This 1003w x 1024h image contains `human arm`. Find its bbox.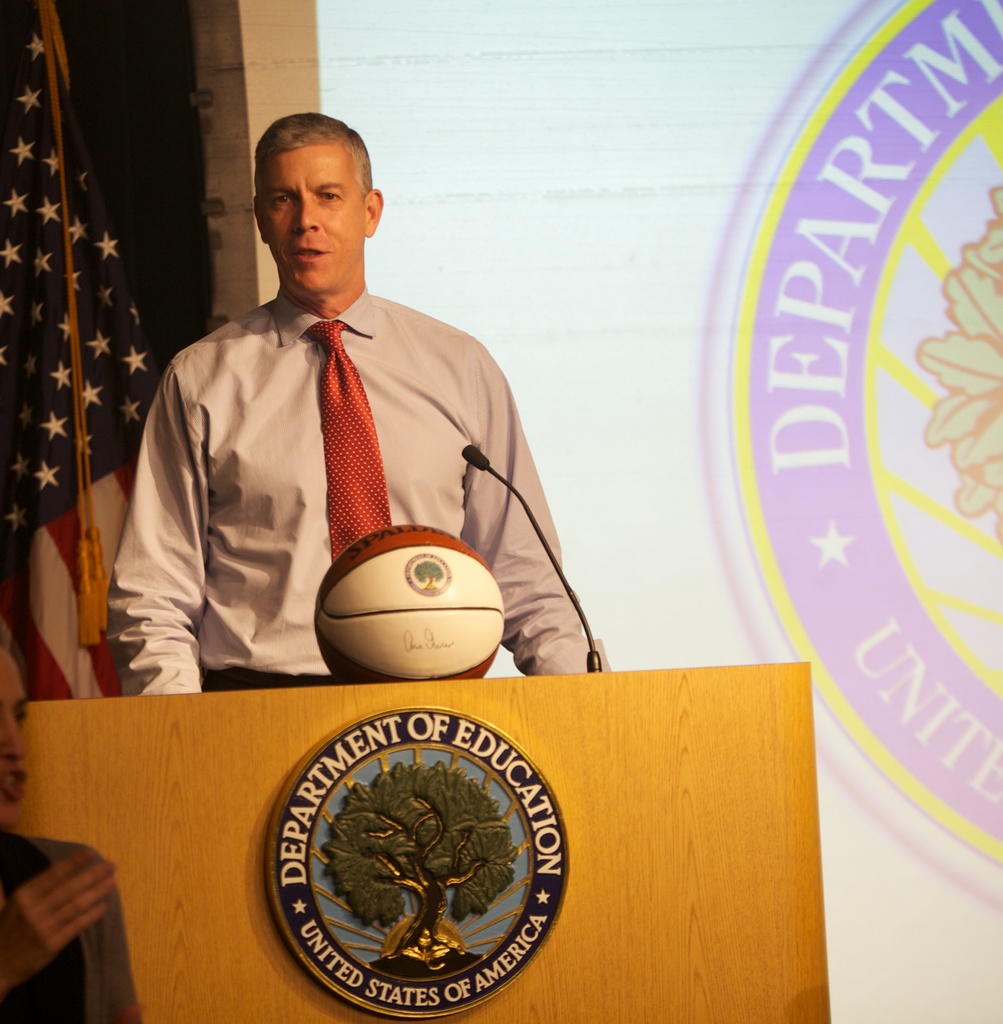
445:361:583:713.
